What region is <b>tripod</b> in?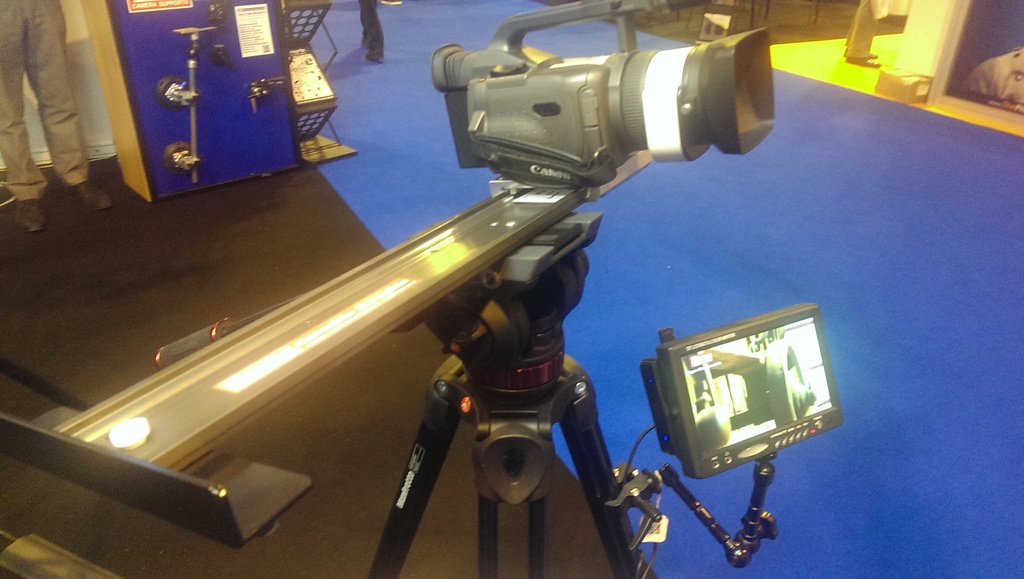
[348,296,668,578].
